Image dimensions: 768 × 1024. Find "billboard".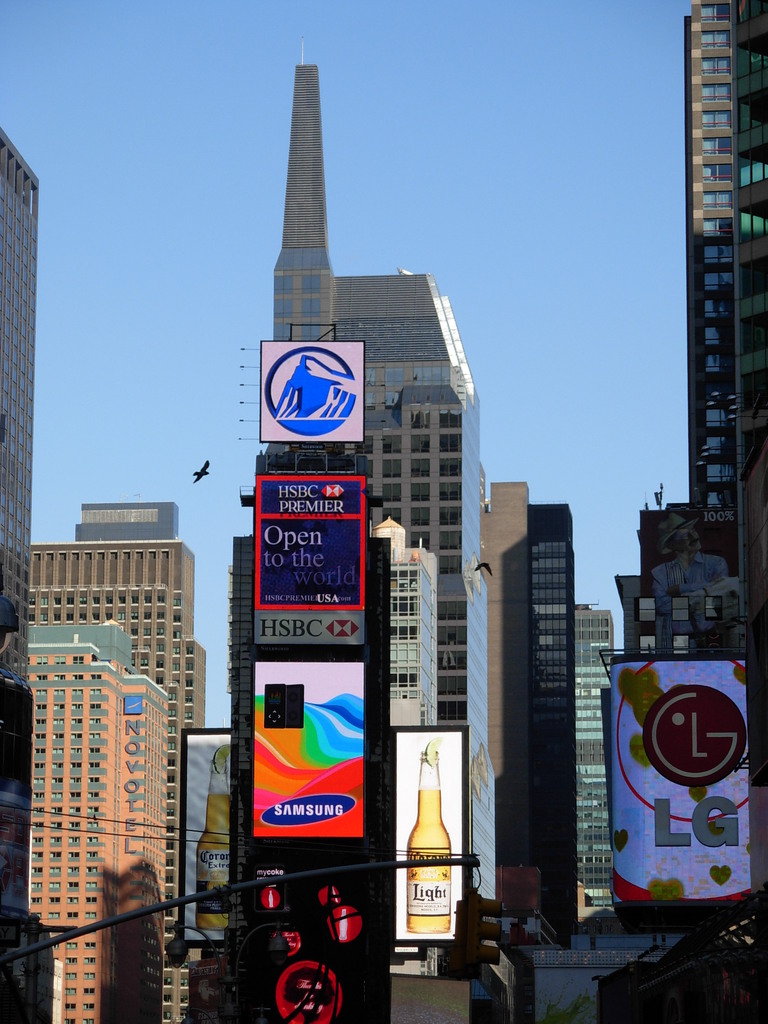
crop(180, 727, 249, 929).
